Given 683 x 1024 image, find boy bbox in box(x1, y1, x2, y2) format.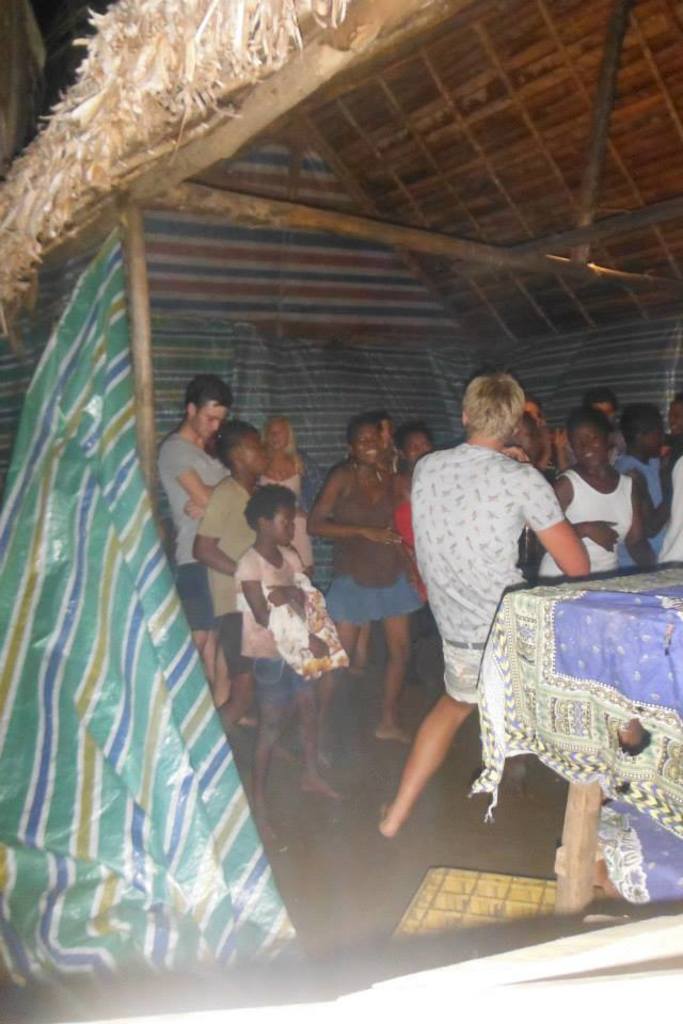
box(376, 364, 591, 843).
